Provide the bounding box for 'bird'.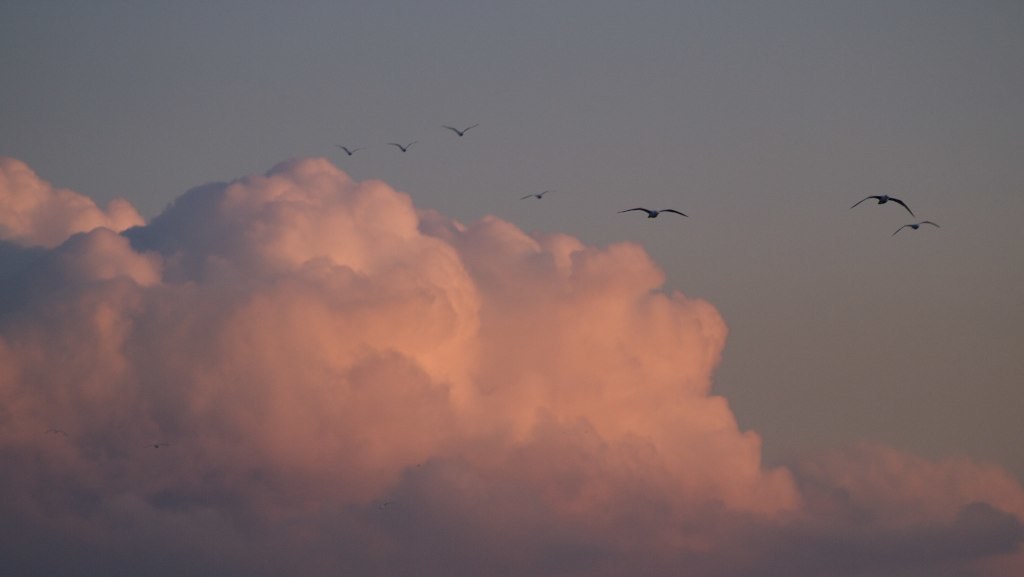
Rect(527, 190, 553, 202).
